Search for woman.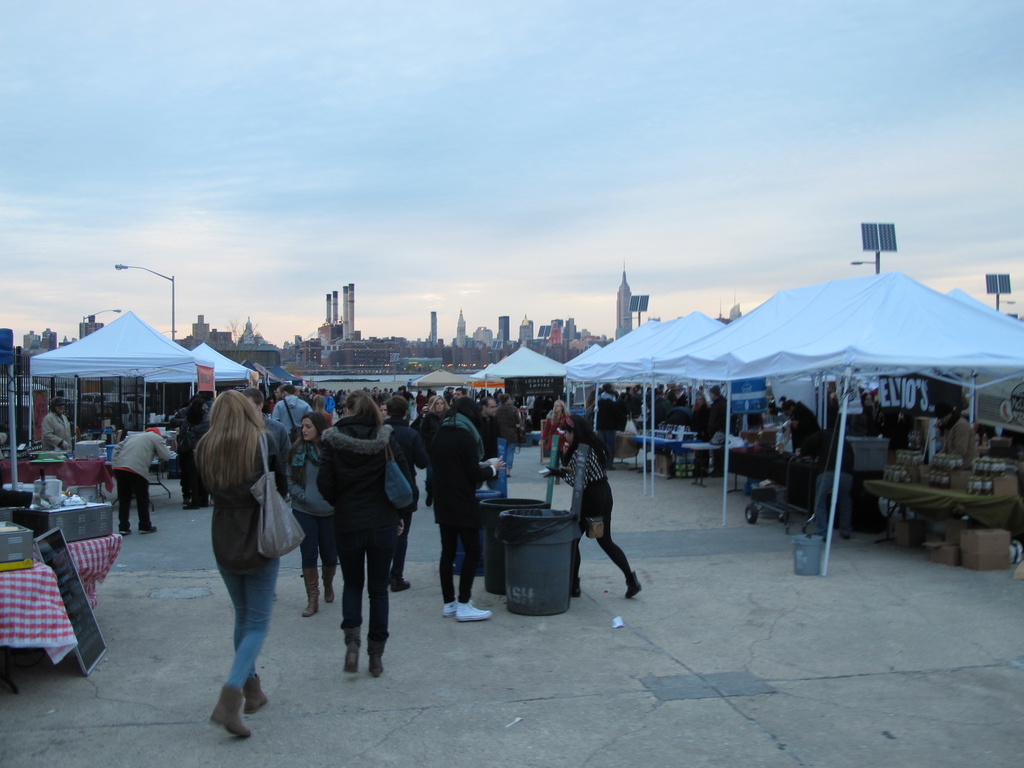
Found at <box>304,388,414,692</box>.
